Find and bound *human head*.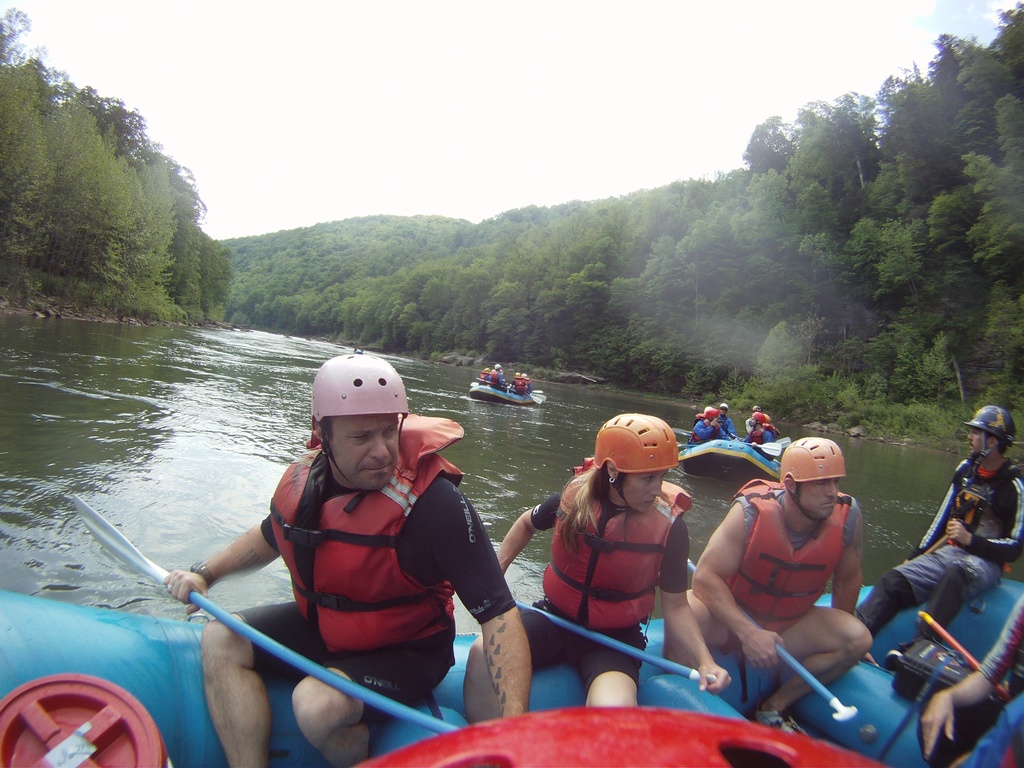
Bound: pyautogui.locateOnScreen(780, 438, 846, 518).
